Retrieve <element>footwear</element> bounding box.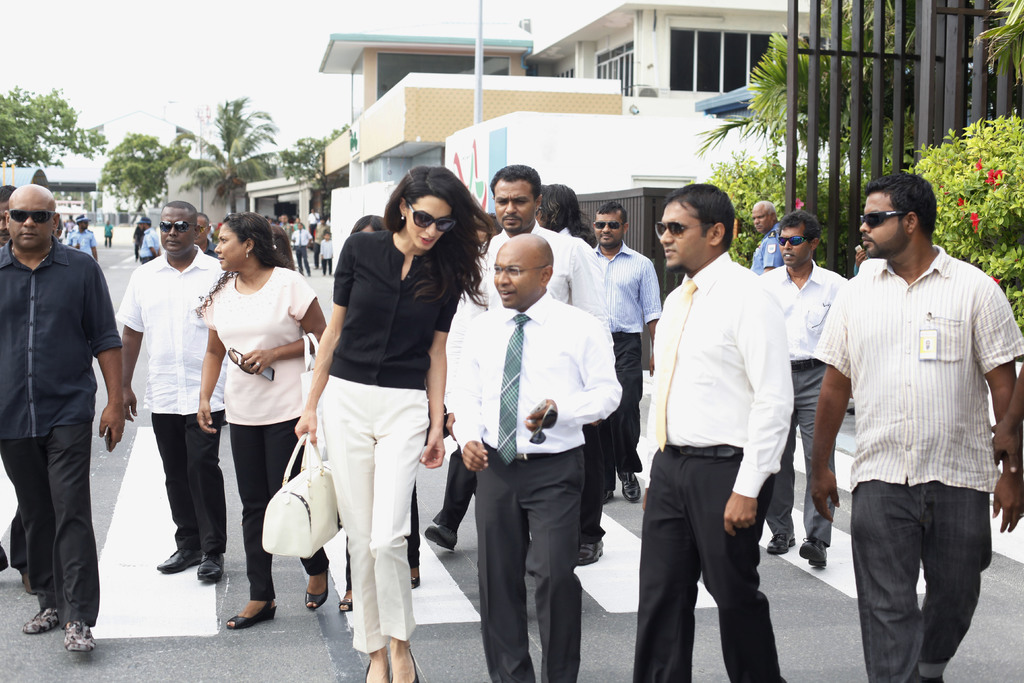
Bounding box: locate(26, 605, 55, 634).
